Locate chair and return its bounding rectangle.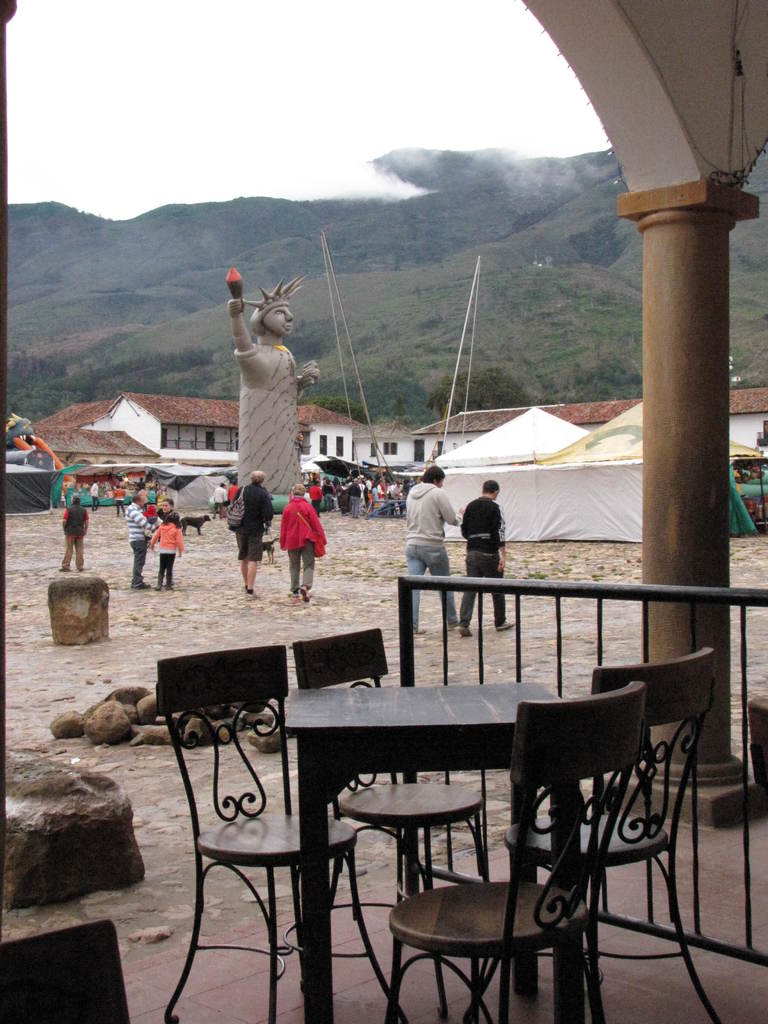
BBox(285, 627, 486, 1018).
